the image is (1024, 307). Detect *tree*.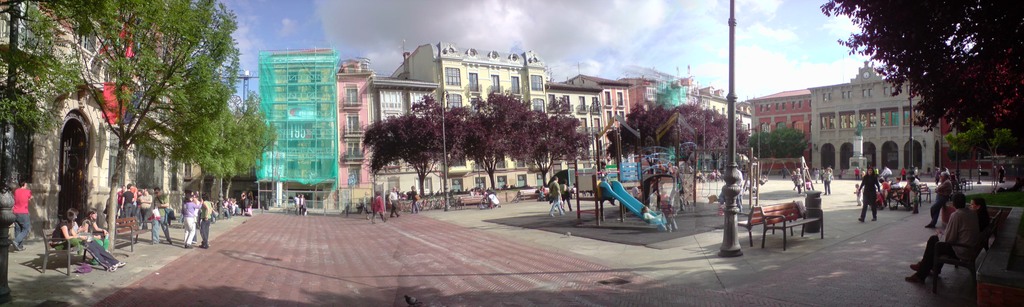
Detection: select_region(36, 1, 261, 237).
